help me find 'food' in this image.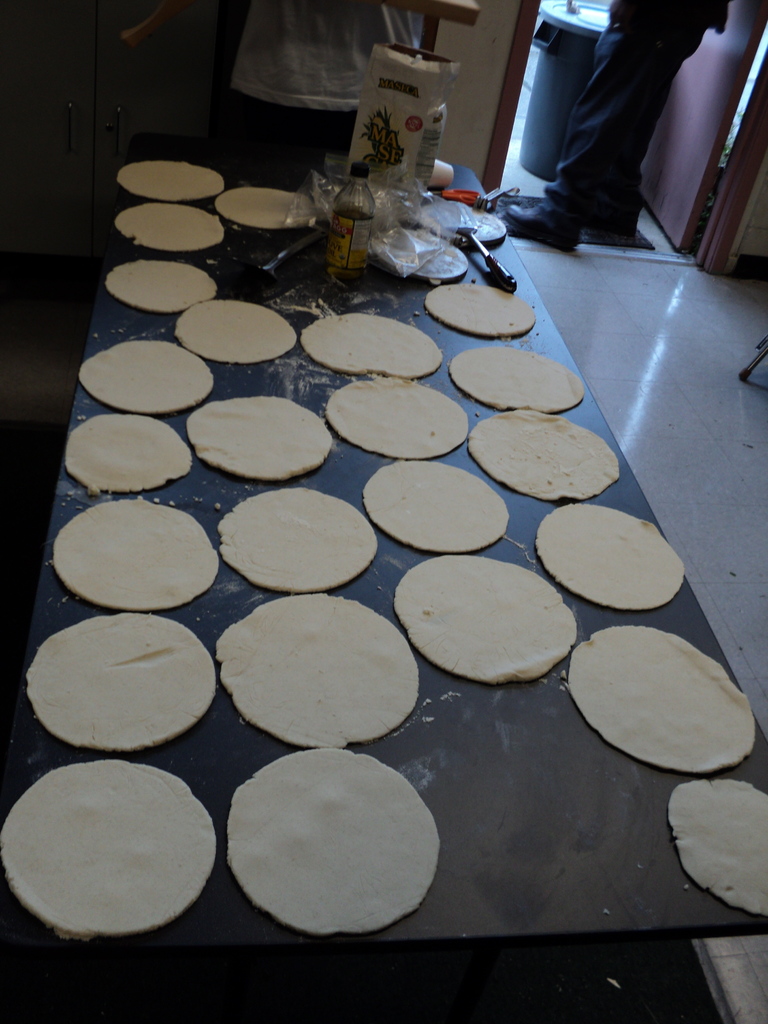
Found it: (301,312,443,380).
